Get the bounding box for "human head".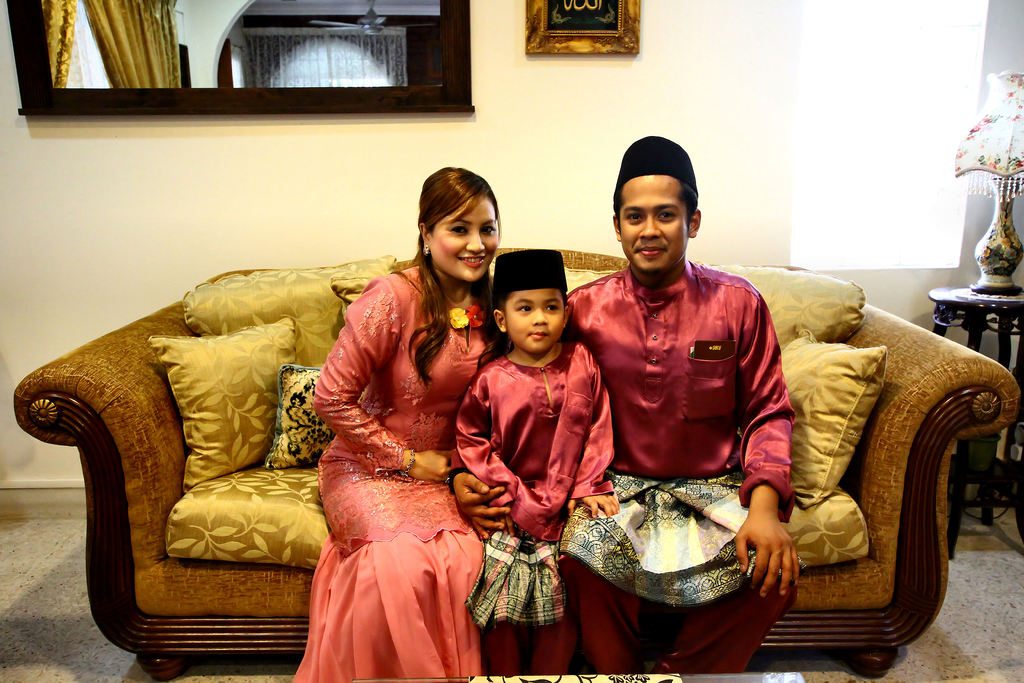
crop(489, 247, 570, 357).
